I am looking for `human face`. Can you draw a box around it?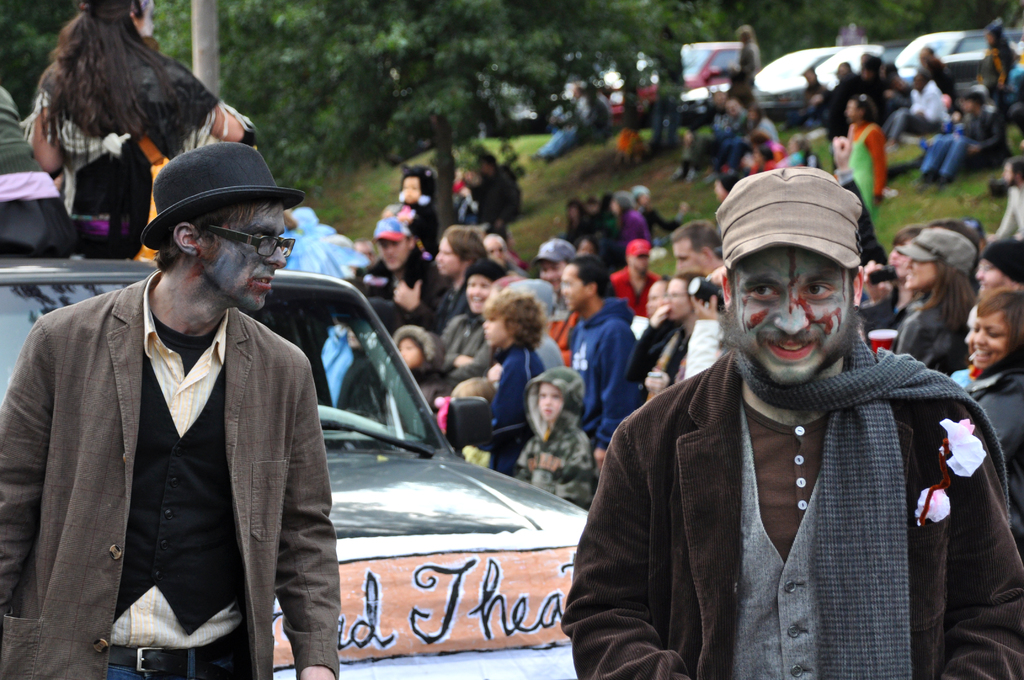
Sure, the bounding box is rect(733, 249, 851, 388).
